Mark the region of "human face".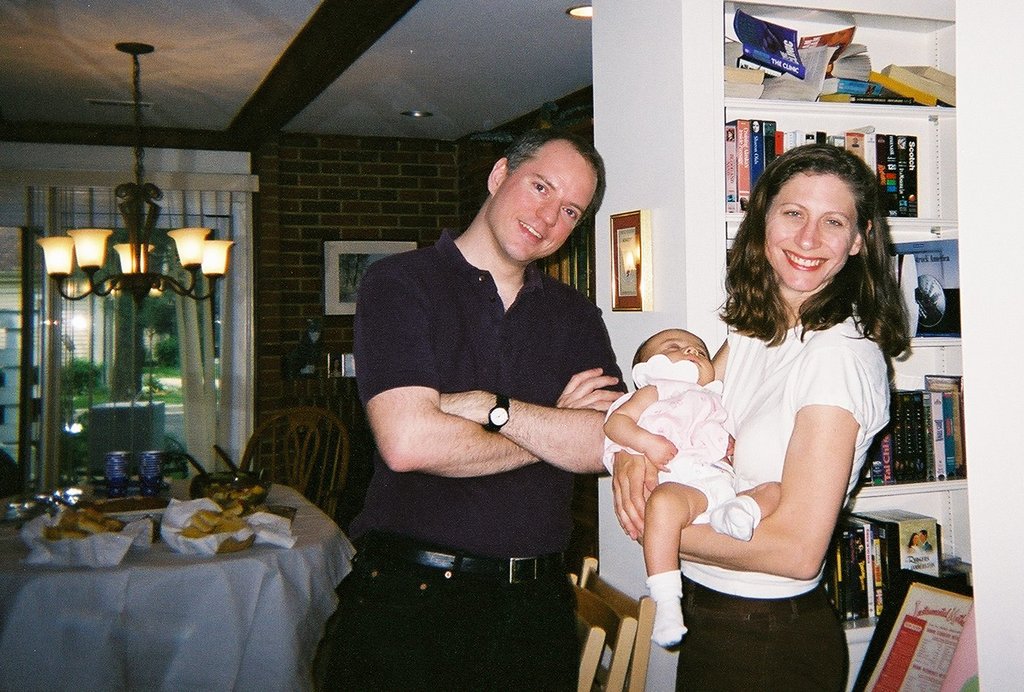
Region: x1=493 y1=150 x2=601 y2=260.
